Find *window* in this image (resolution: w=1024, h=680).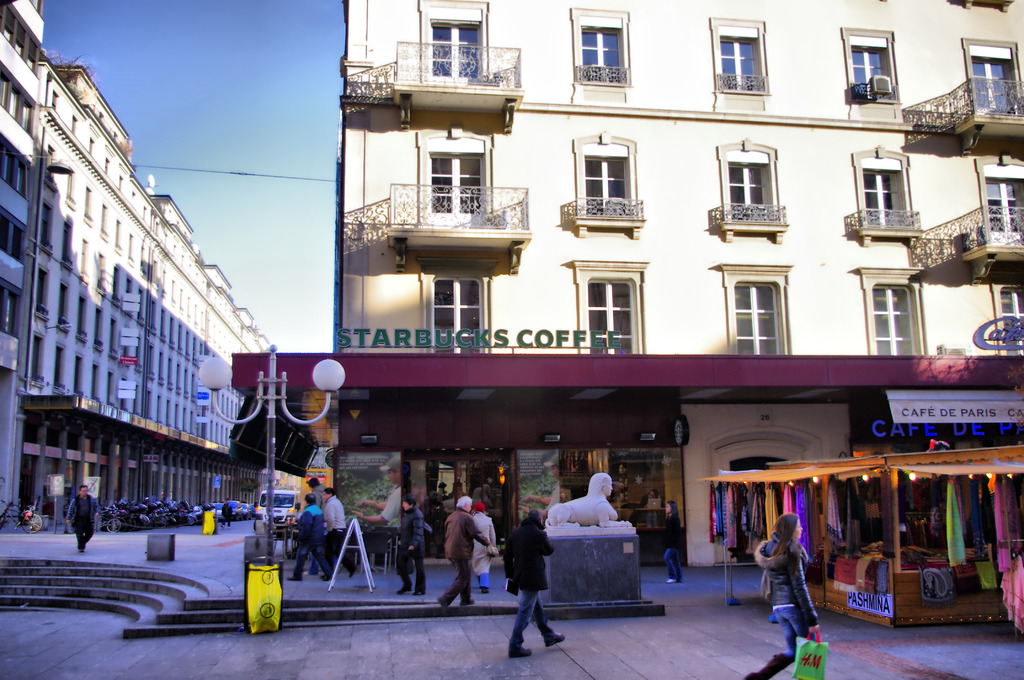
(left=962, top=39, right=1023, bottom=118).
